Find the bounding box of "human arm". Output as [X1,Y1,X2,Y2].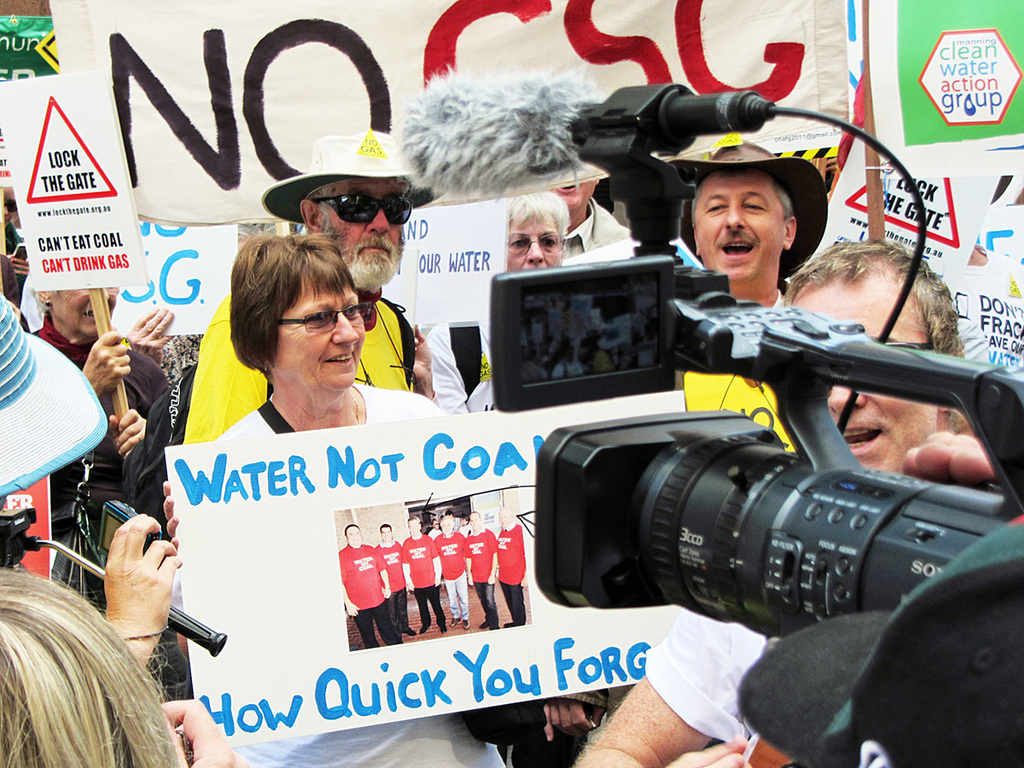
[103,513,186,670].
